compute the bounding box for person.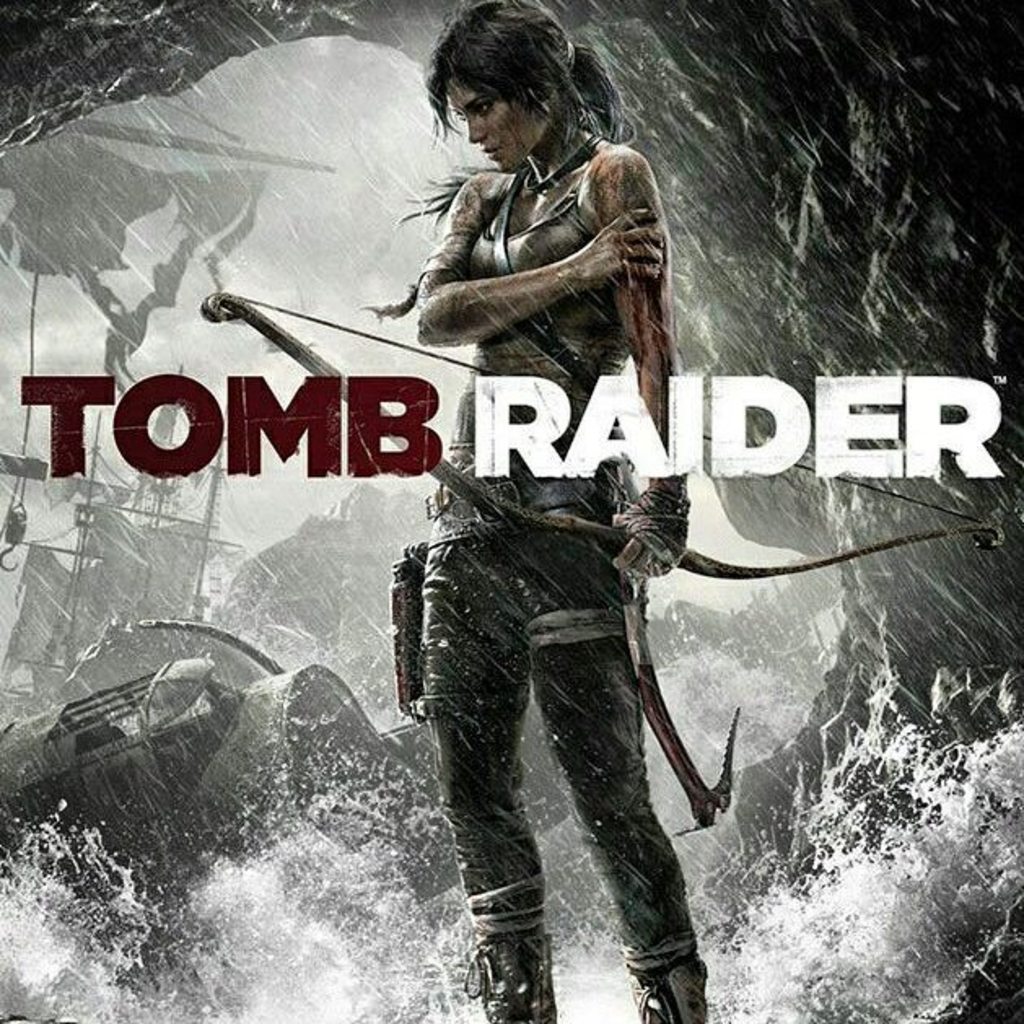
box=[409, 0, 715, 1022].
